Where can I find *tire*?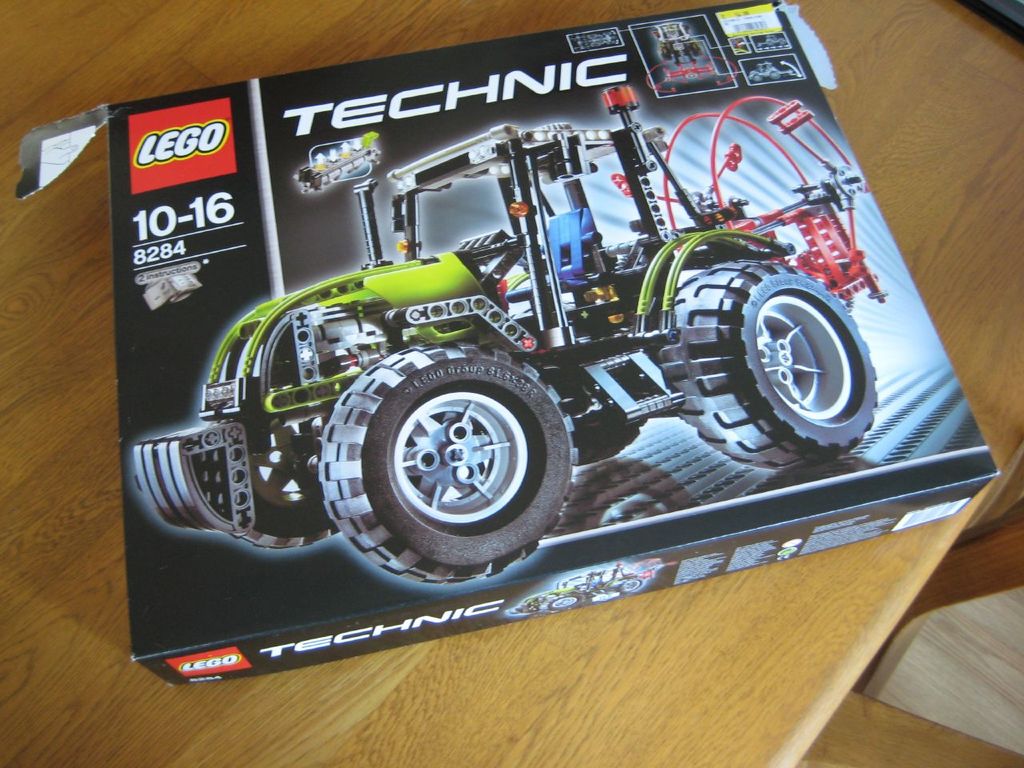
You can find it at pyautogui.locateOnScreen(322, 344, 580, 586).
